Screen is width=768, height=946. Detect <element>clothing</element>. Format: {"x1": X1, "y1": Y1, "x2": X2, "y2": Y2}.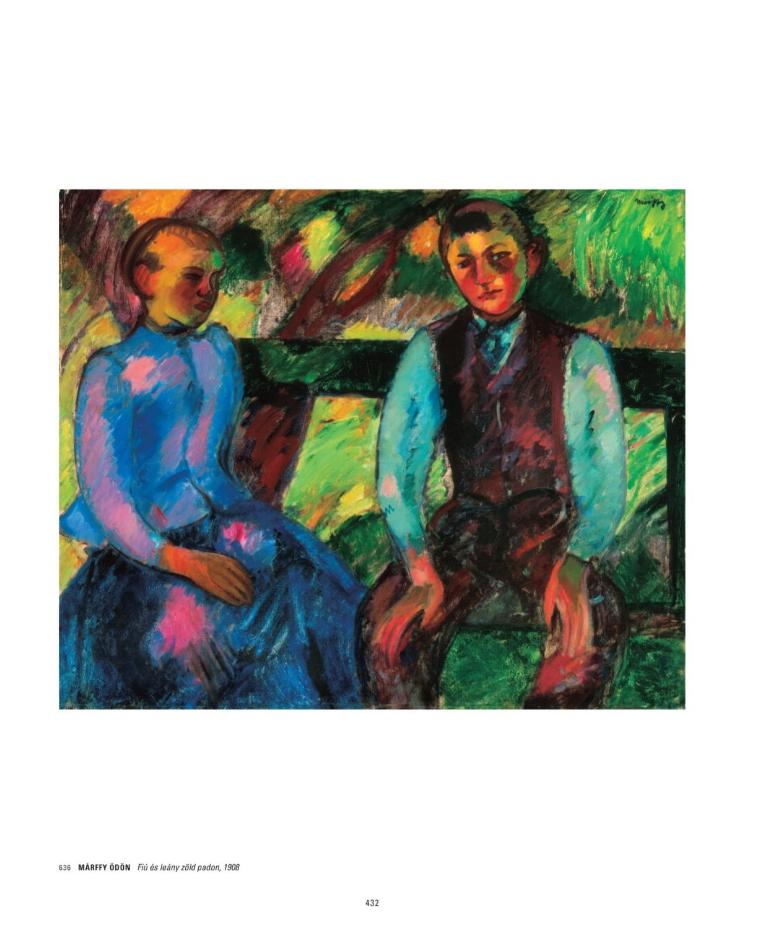
{"x1": 347, "y1": 302, "x2": 622, "y2": 707}.
